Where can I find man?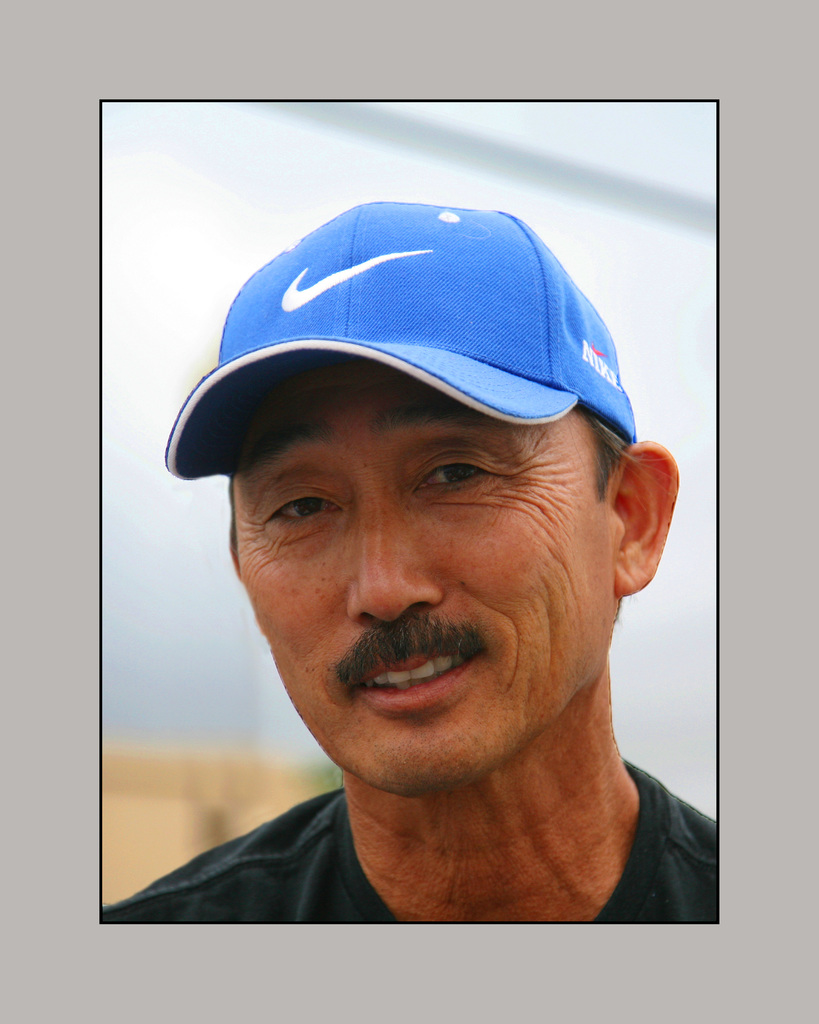
You can find it at [left=87, top=182, right=748, bottom=957].
